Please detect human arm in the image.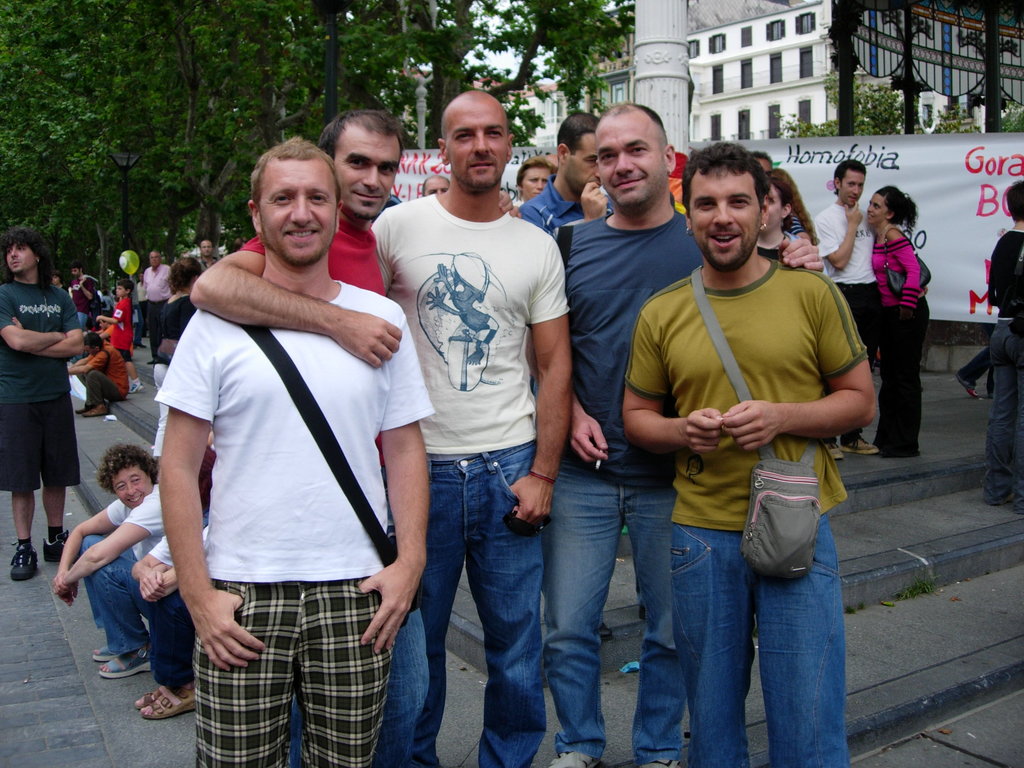
68:355:89:368.
